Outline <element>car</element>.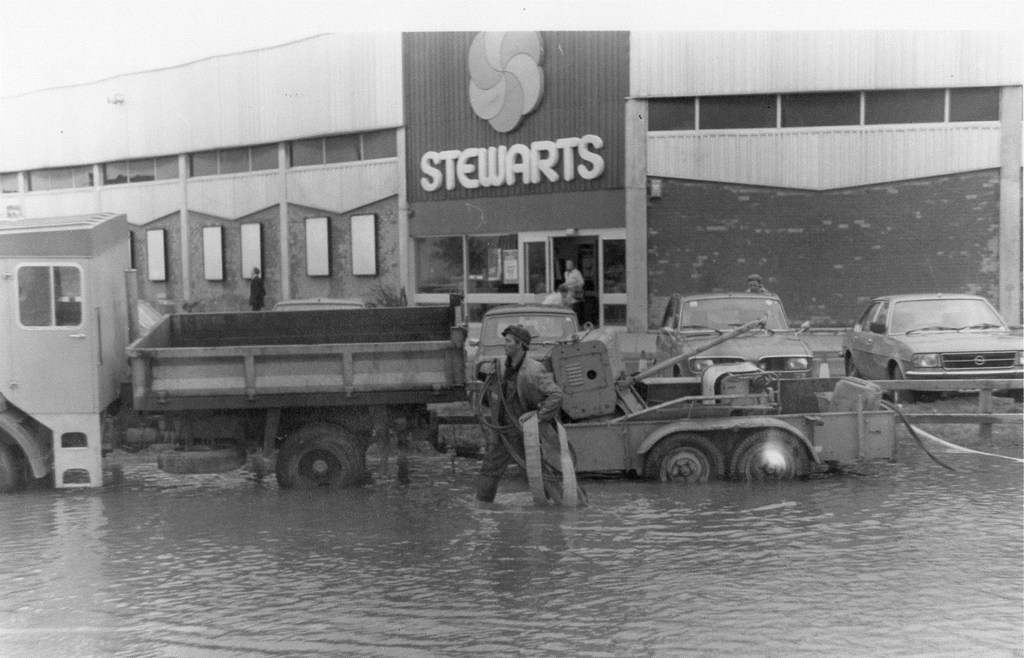
Outline: BBox(60, 297, 160, 326).
